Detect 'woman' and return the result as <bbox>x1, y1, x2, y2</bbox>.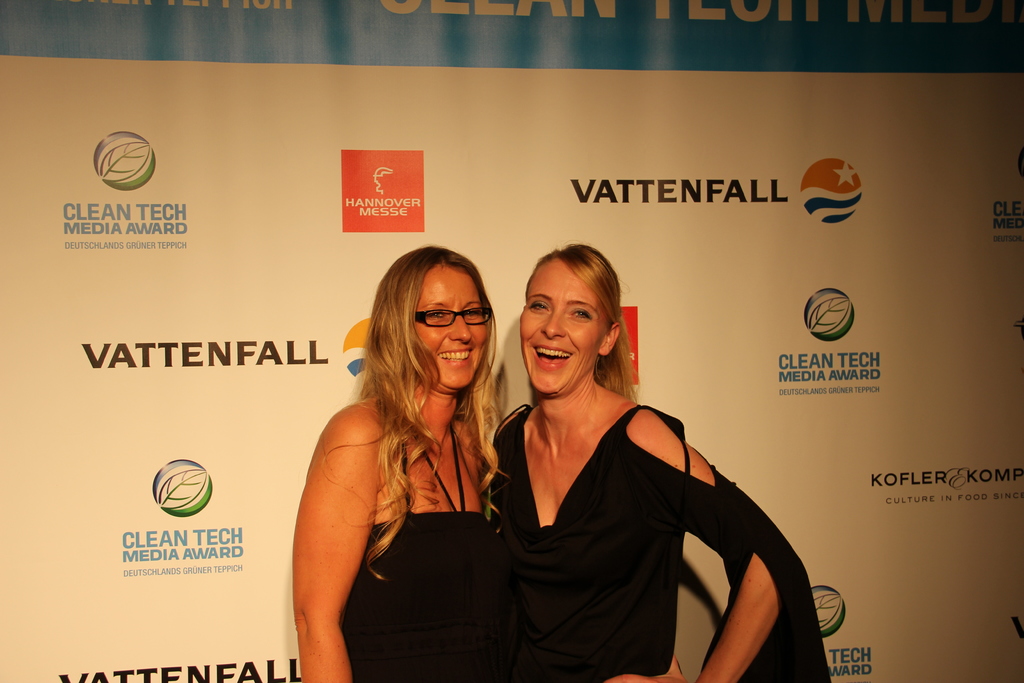
<bbox>476, 201, 770, 682</bbox>.
